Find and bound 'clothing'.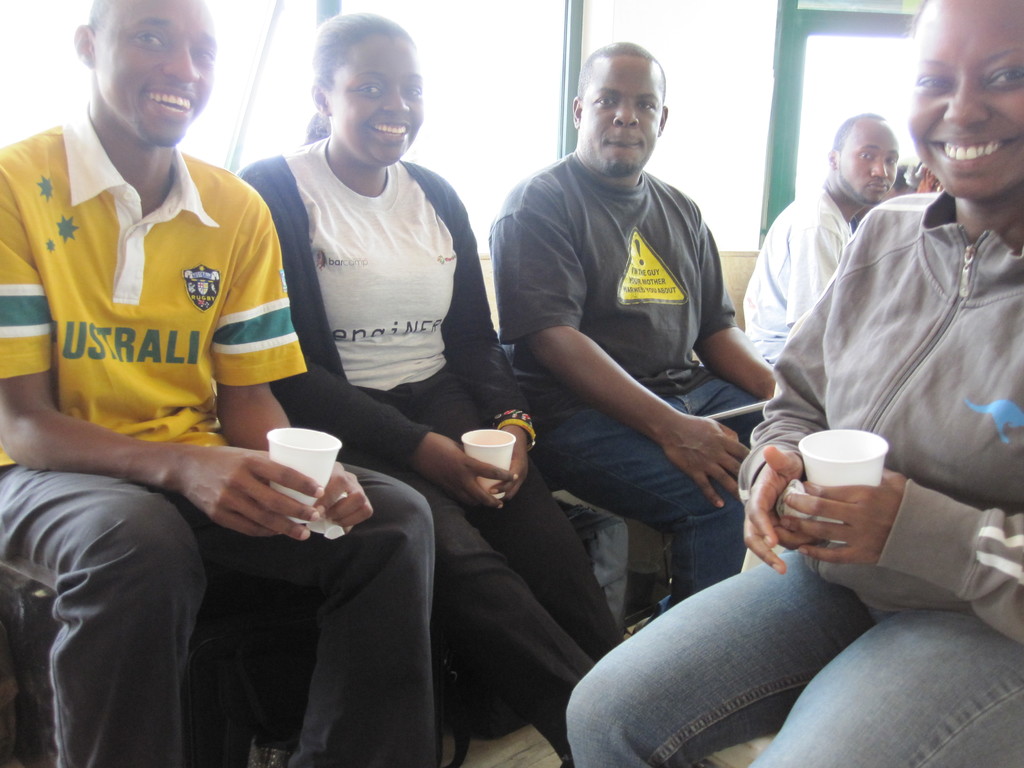
Bound: {"x1": 234, "y1": 130, "x2": 569, "y2": 732}.
